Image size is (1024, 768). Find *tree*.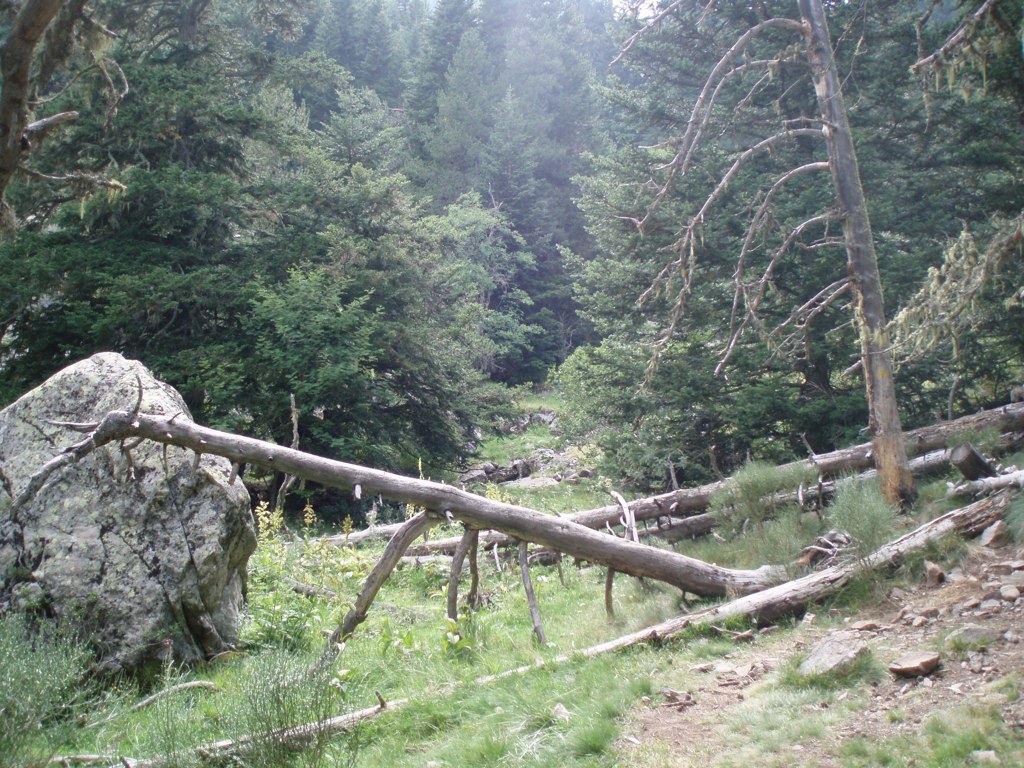
(0, 80, 556, 520).
